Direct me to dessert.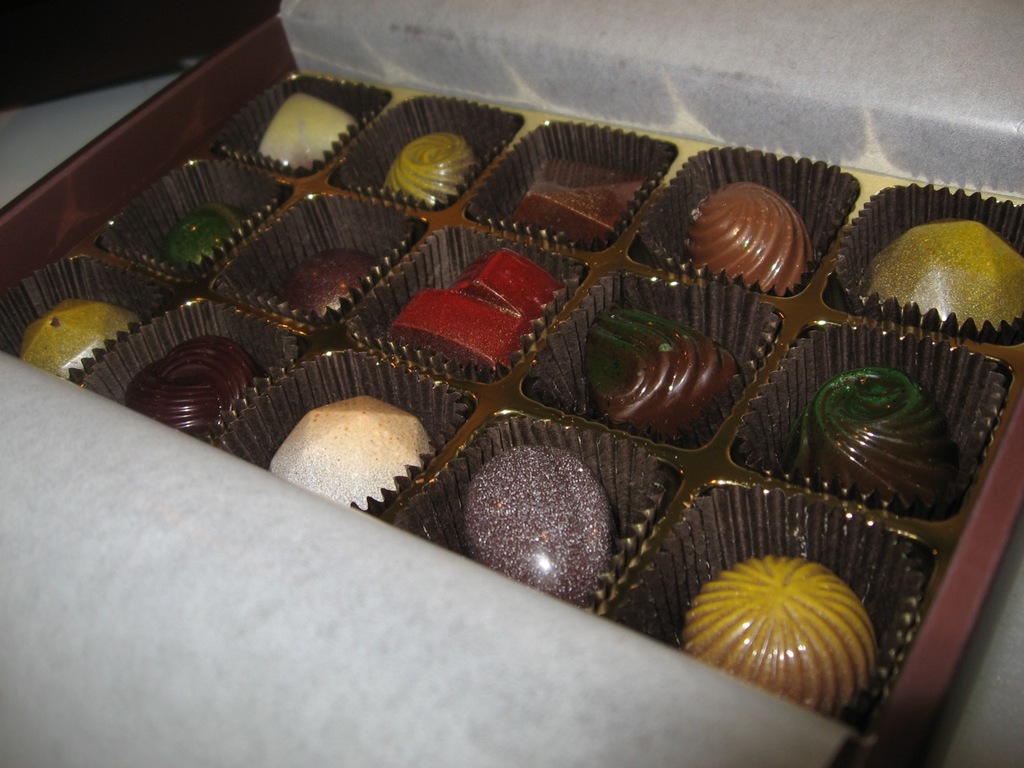
Direction: <bbox>250, 93, 353, 167</bbox>.
